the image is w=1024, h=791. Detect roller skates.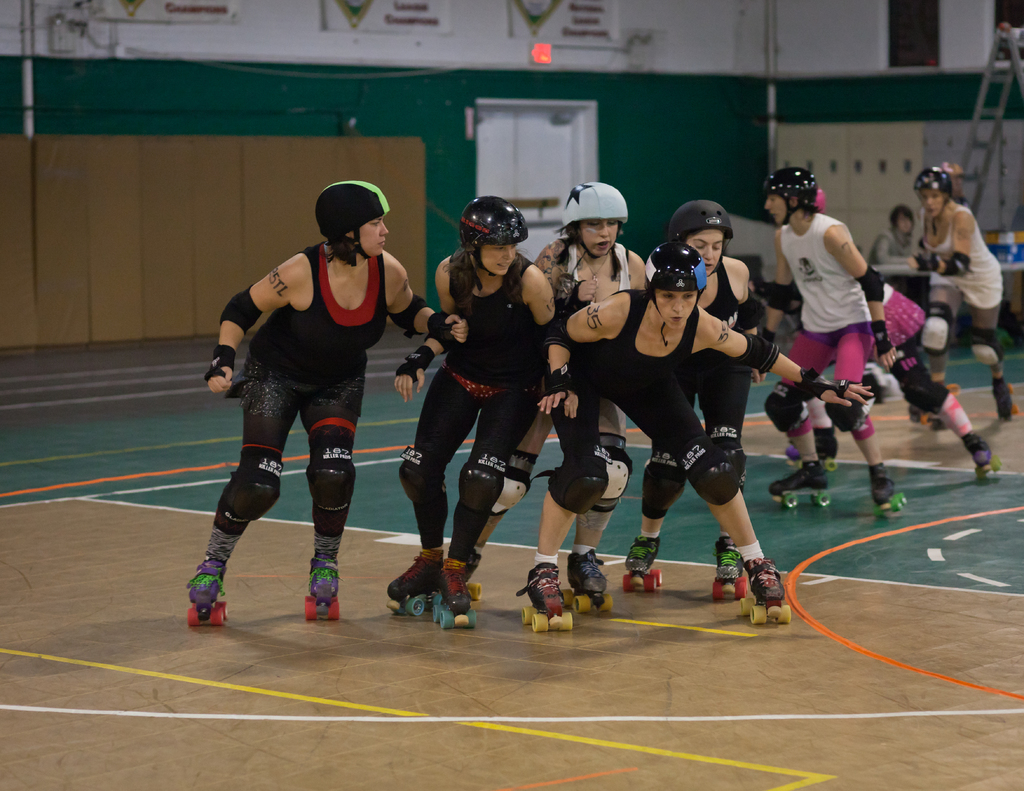
Detection: region(906, 382, 961, 423).
